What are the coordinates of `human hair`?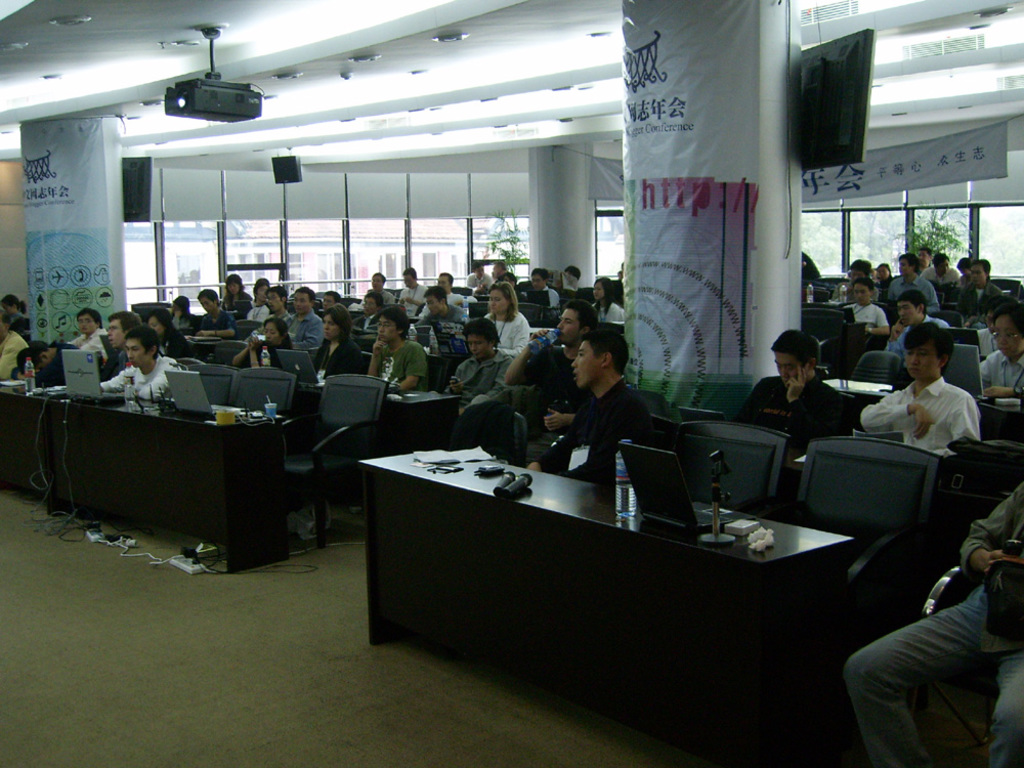
174,293,189,313.
